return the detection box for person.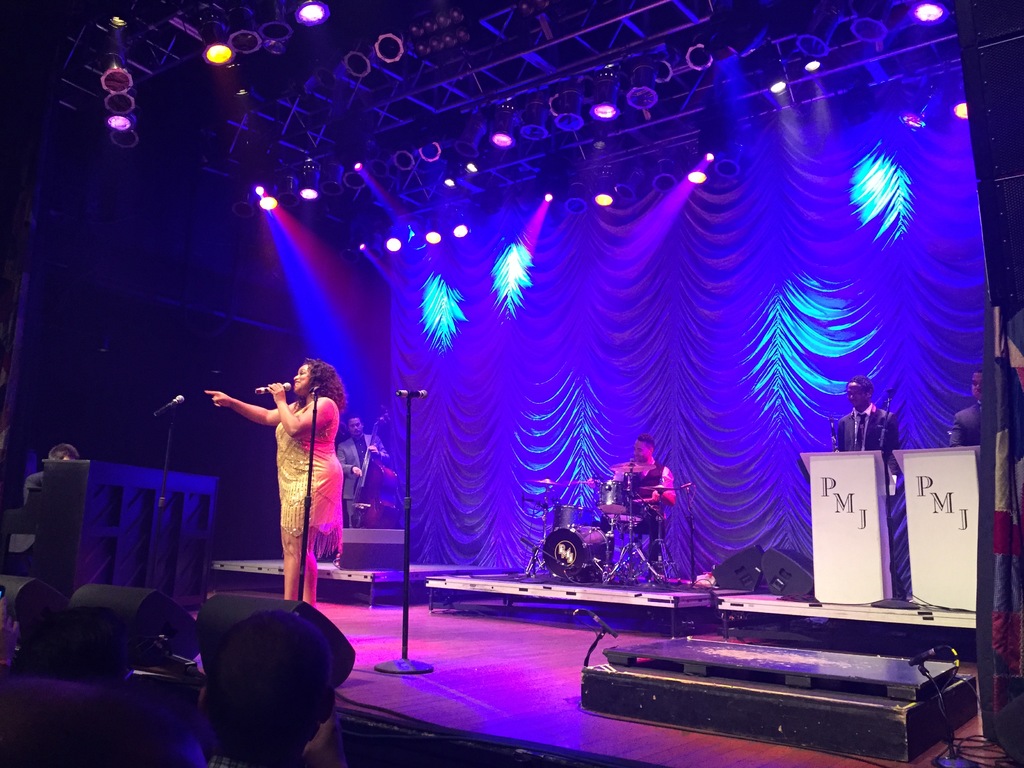
pyautogui.locateOnScreen(831, 373, 897, 479).
